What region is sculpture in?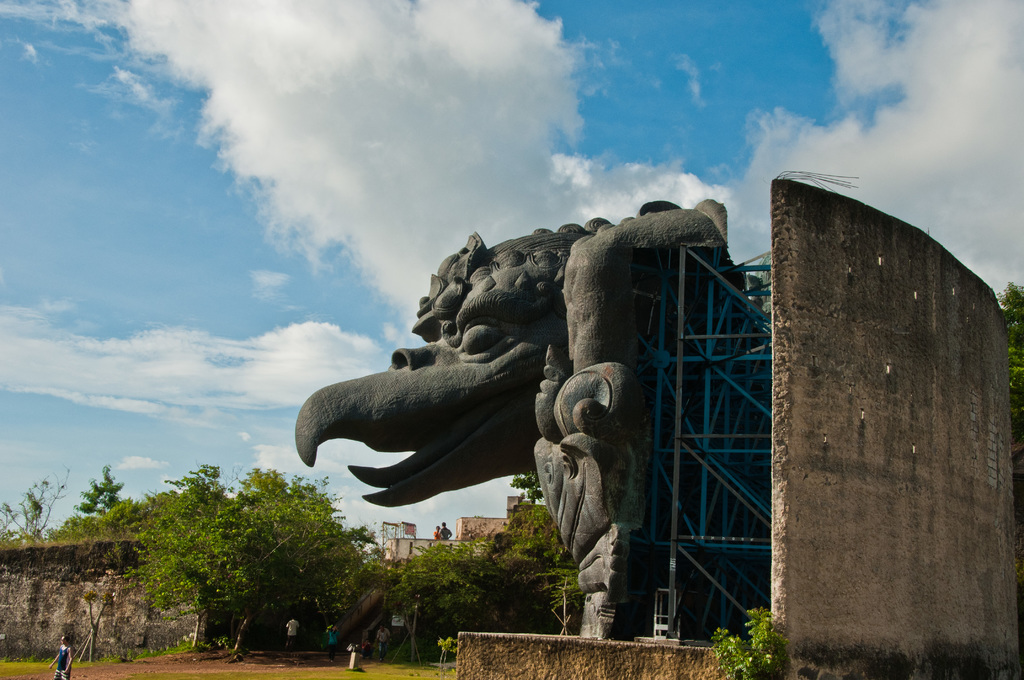
<box>308,192,717,593</box>.
